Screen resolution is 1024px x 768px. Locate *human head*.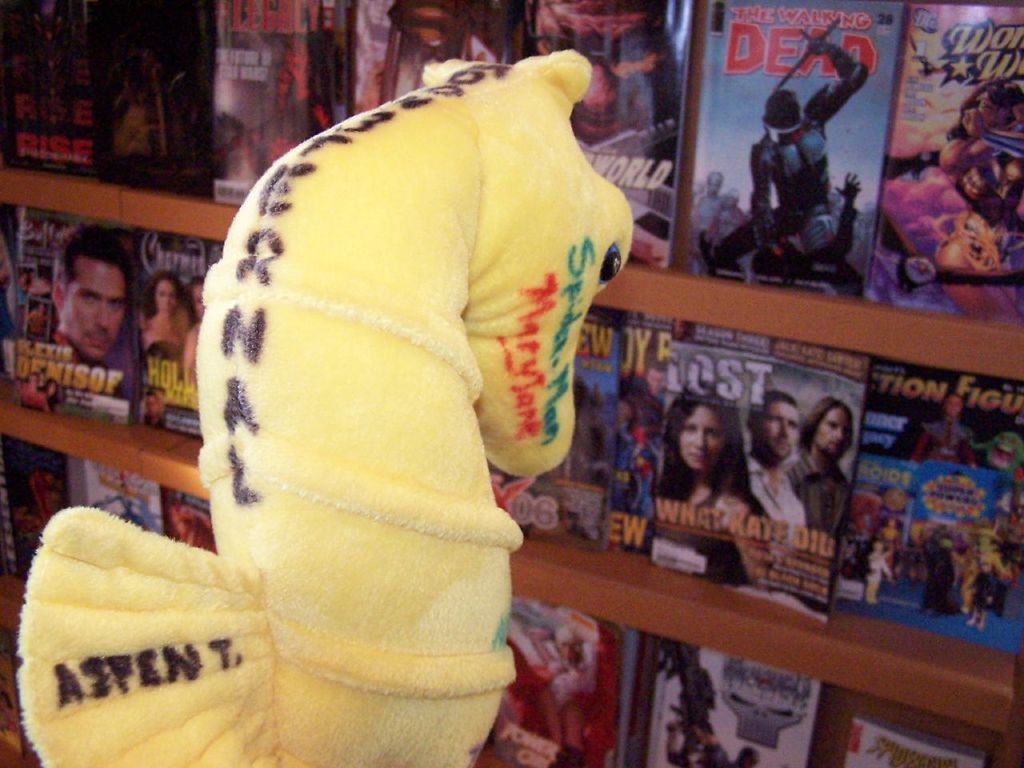
l=665, t=383, r=739, b=478.
